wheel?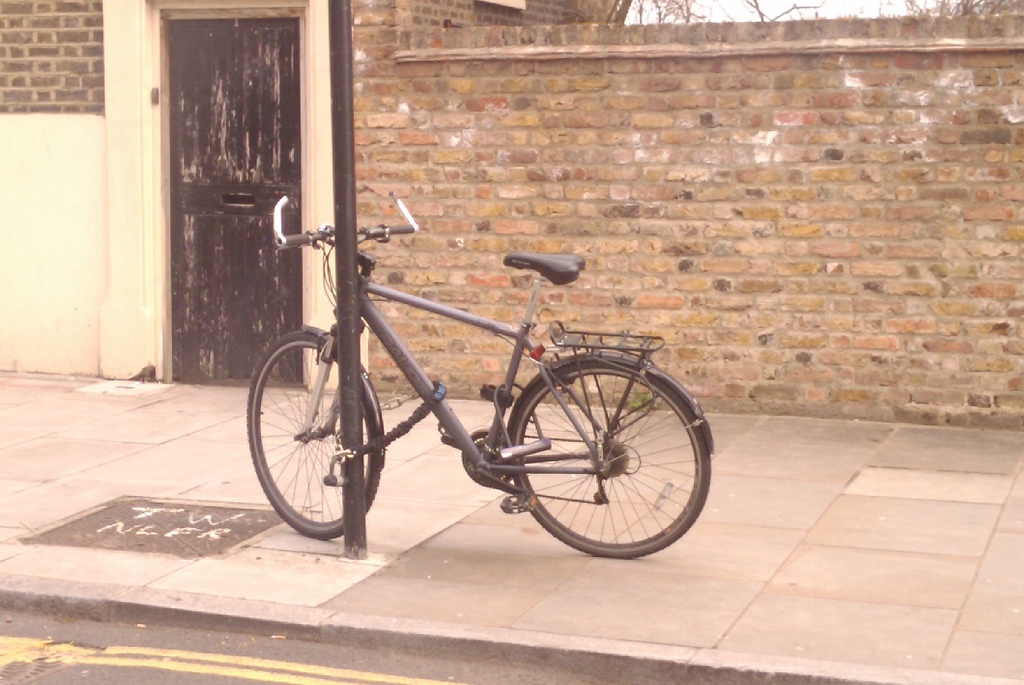
left=246, top=330, right=380, bottom=542
